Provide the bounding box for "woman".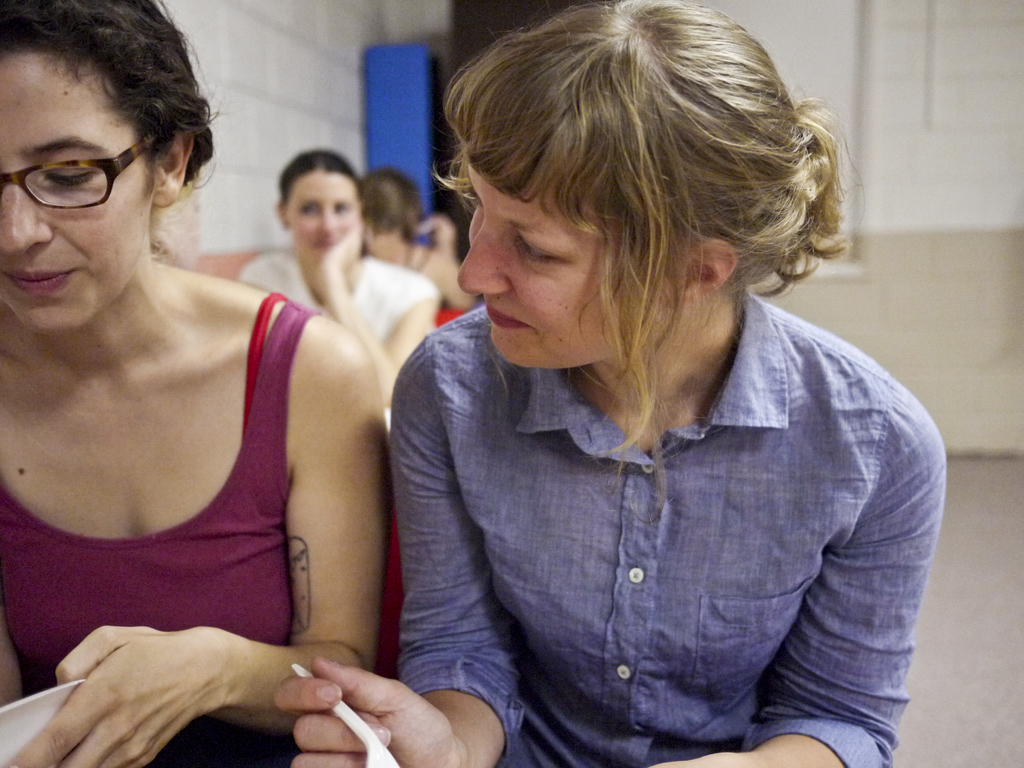
<region>239, 148, 440, 407</region>.
